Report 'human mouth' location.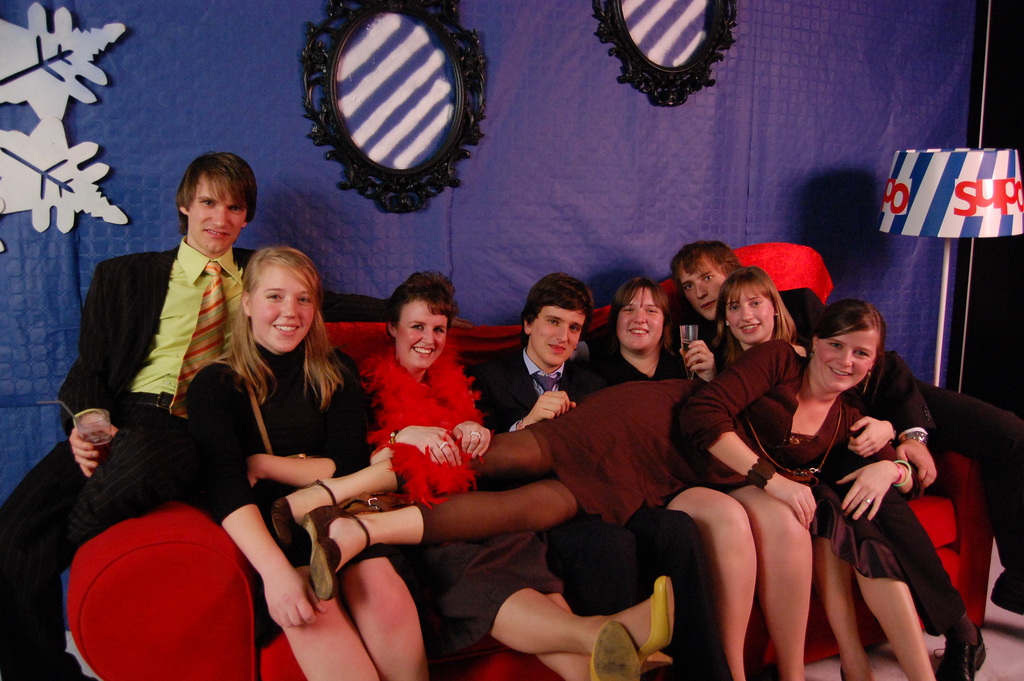
Report: (826,361,854,381).
